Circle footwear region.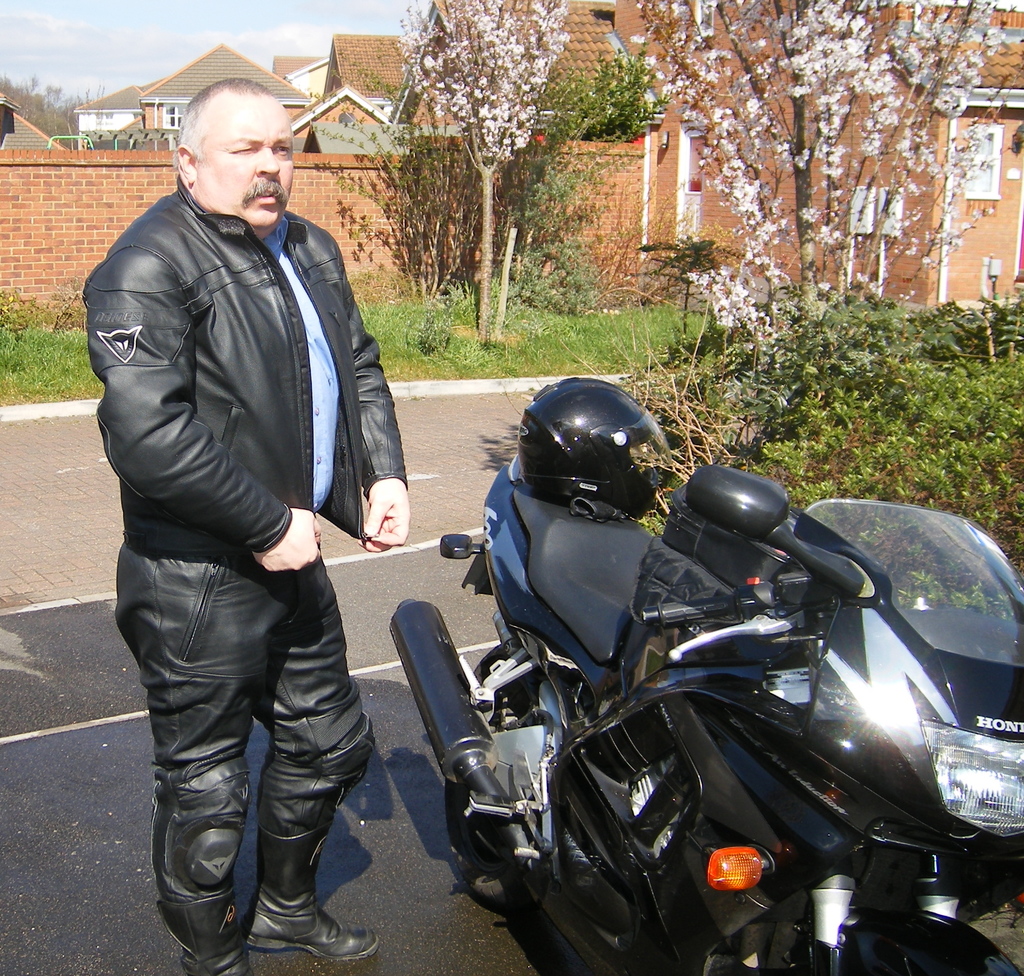
Region: [x1=154, y1=883, x2=253, y2=975].
